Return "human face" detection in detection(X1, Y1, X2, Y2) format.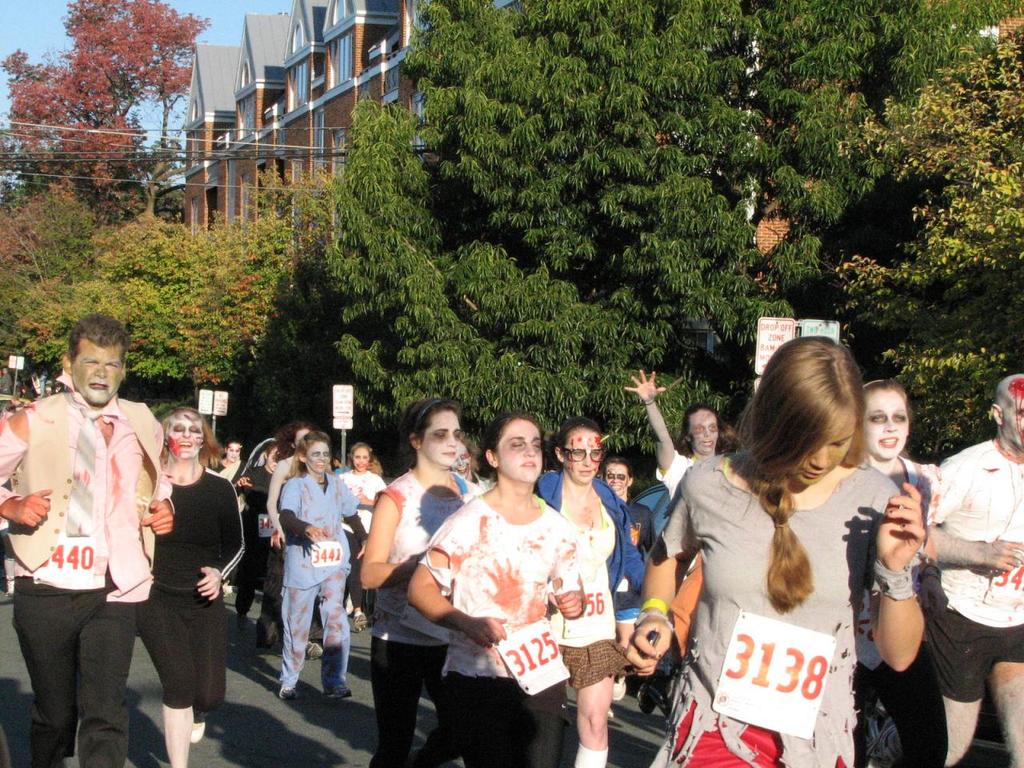
detection(418, 408, 463, 470).
